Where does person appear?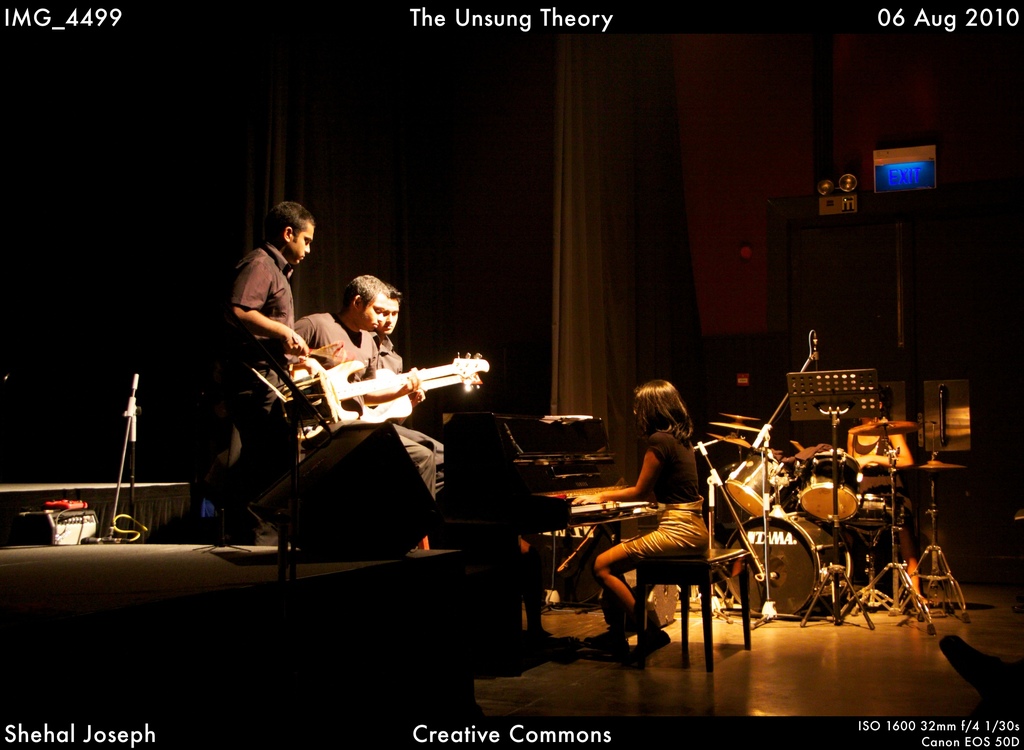
Appears at 292/273/437/502.
